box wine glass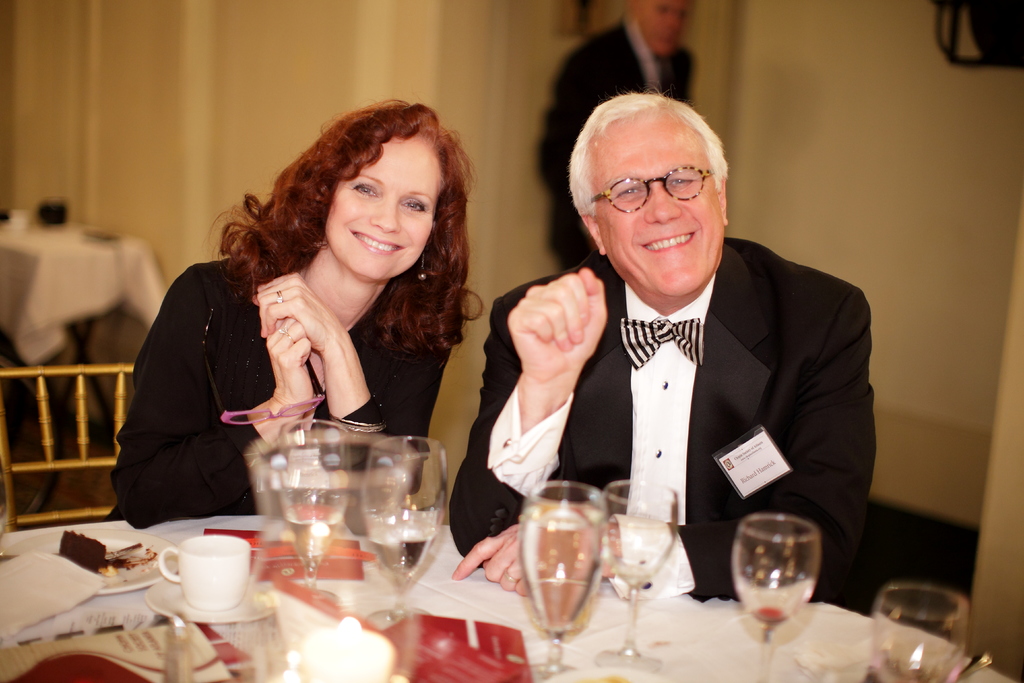
[612,482,676,668]
